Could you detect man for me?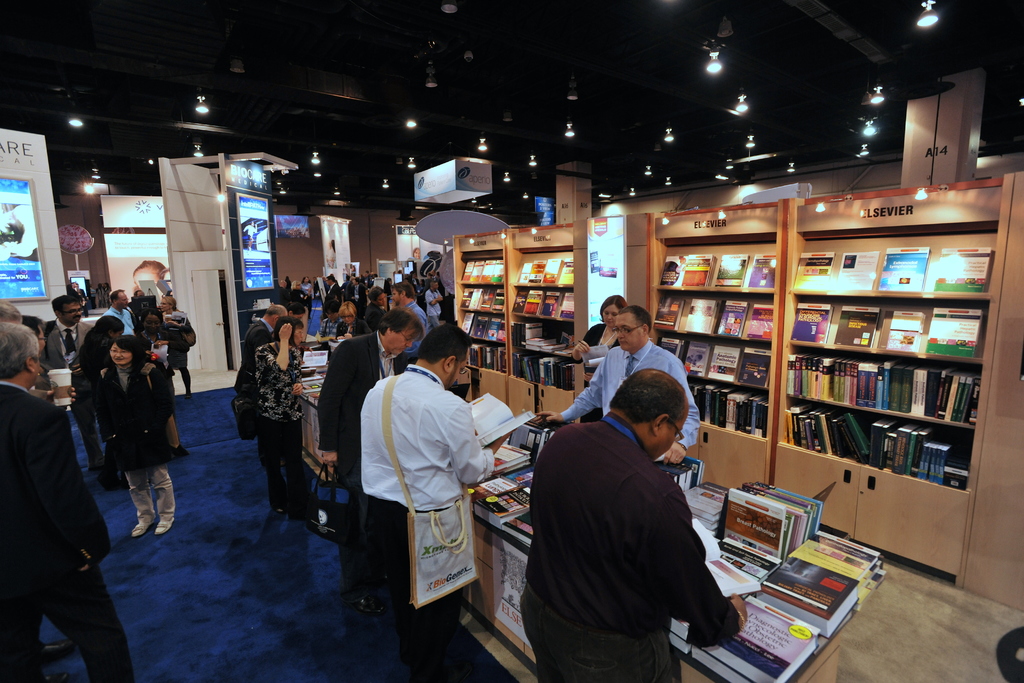
Detection result: BBox(99, 288, 147, 341).
